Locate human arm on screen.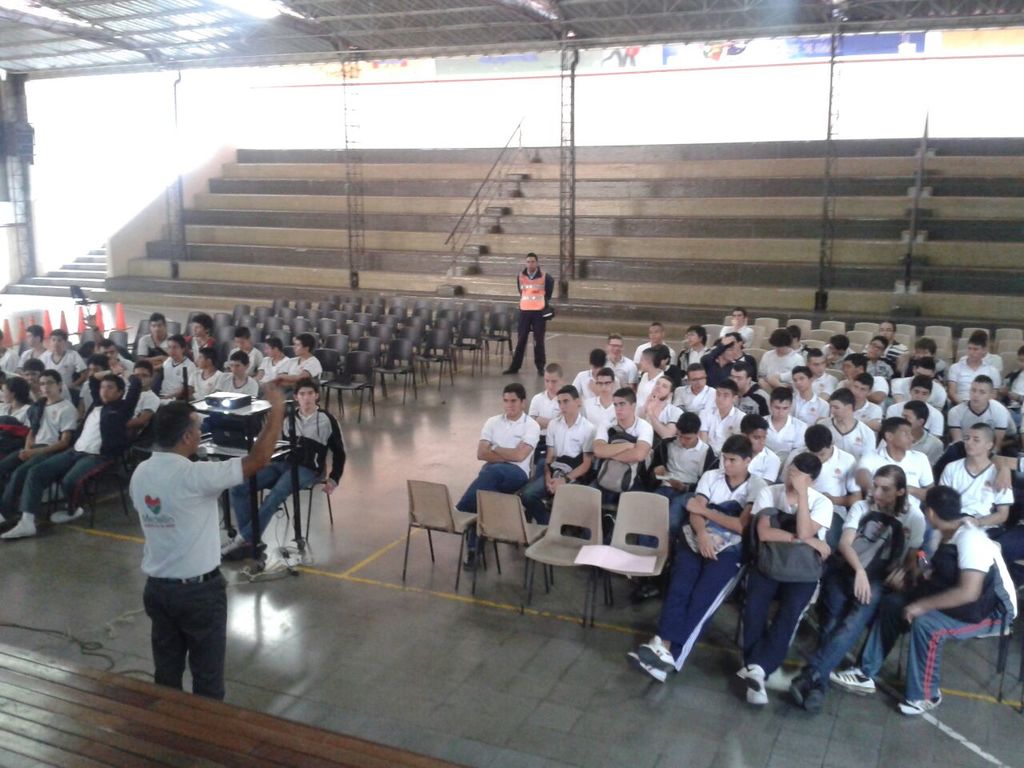
On screen at BBox(866, 400, 888, 432).
